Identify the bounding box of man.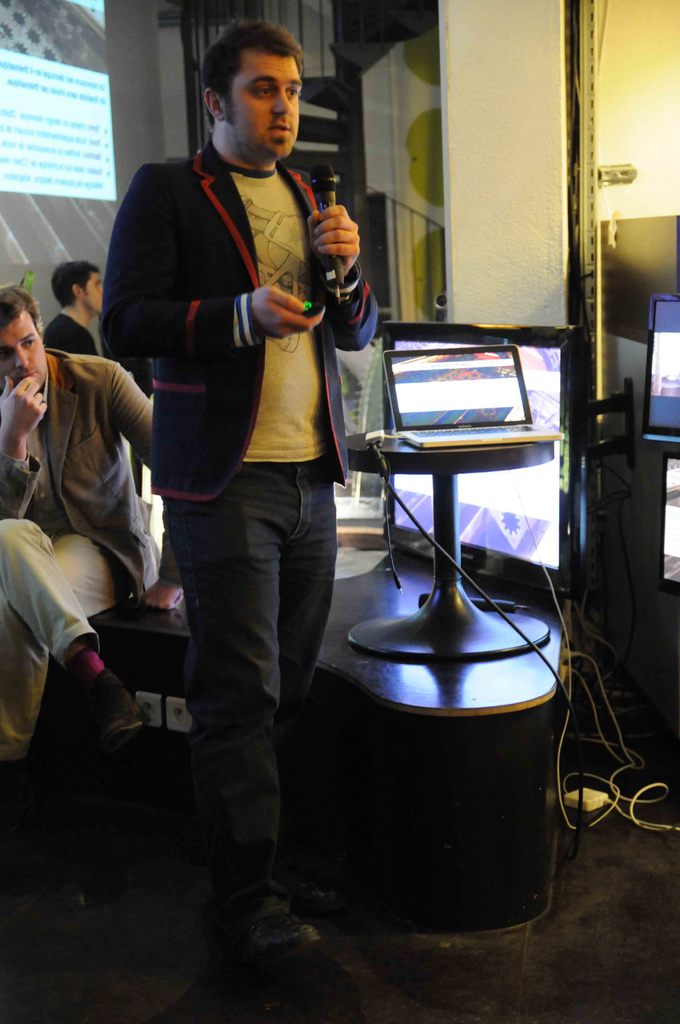
90,23,396,948.
